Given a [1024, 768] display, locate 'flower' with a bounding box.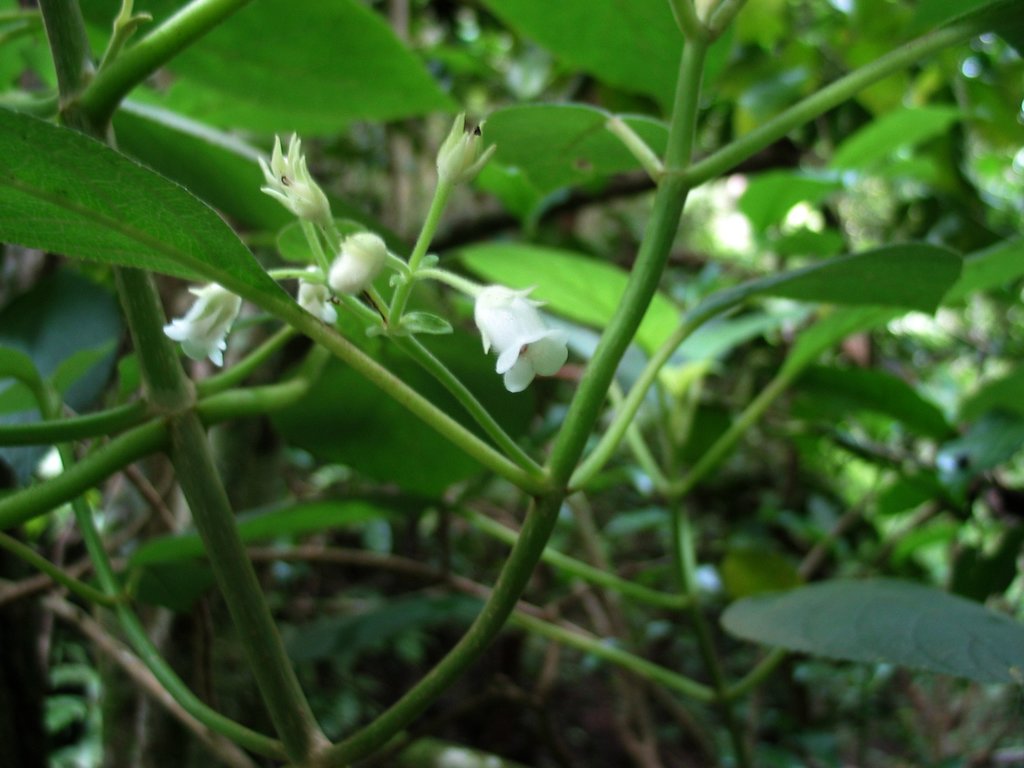
Located: box(292, 262, 340, 320).
